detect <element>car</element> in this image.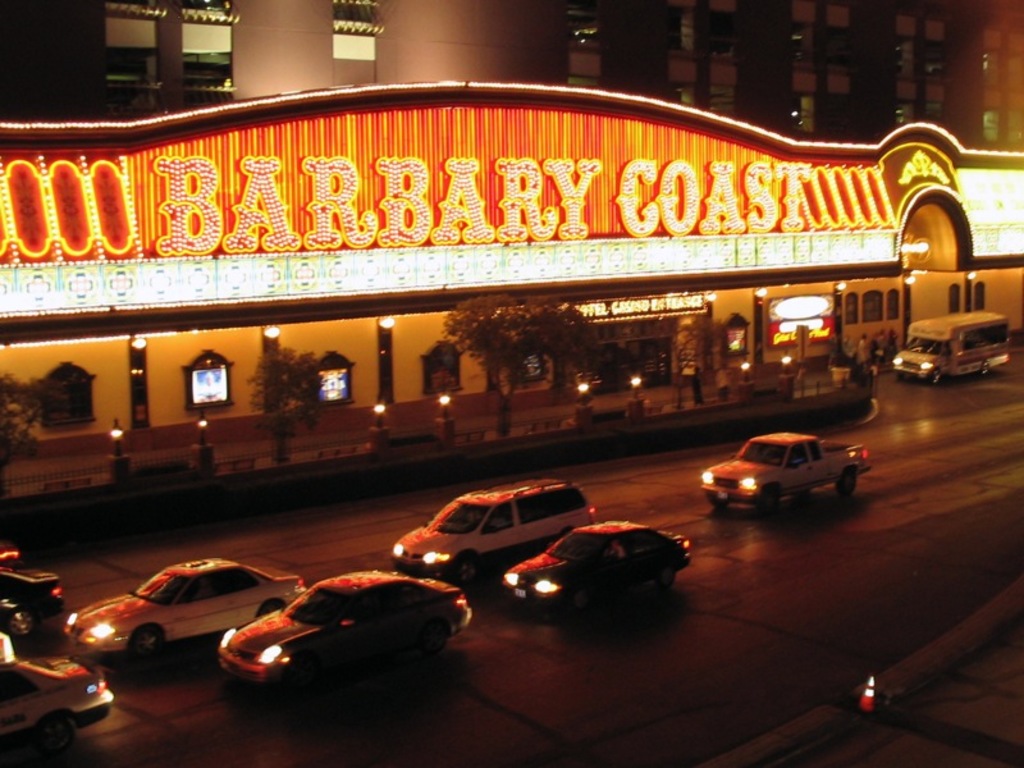
Detection: (left=0, top=640, right=106, bottom=759).
